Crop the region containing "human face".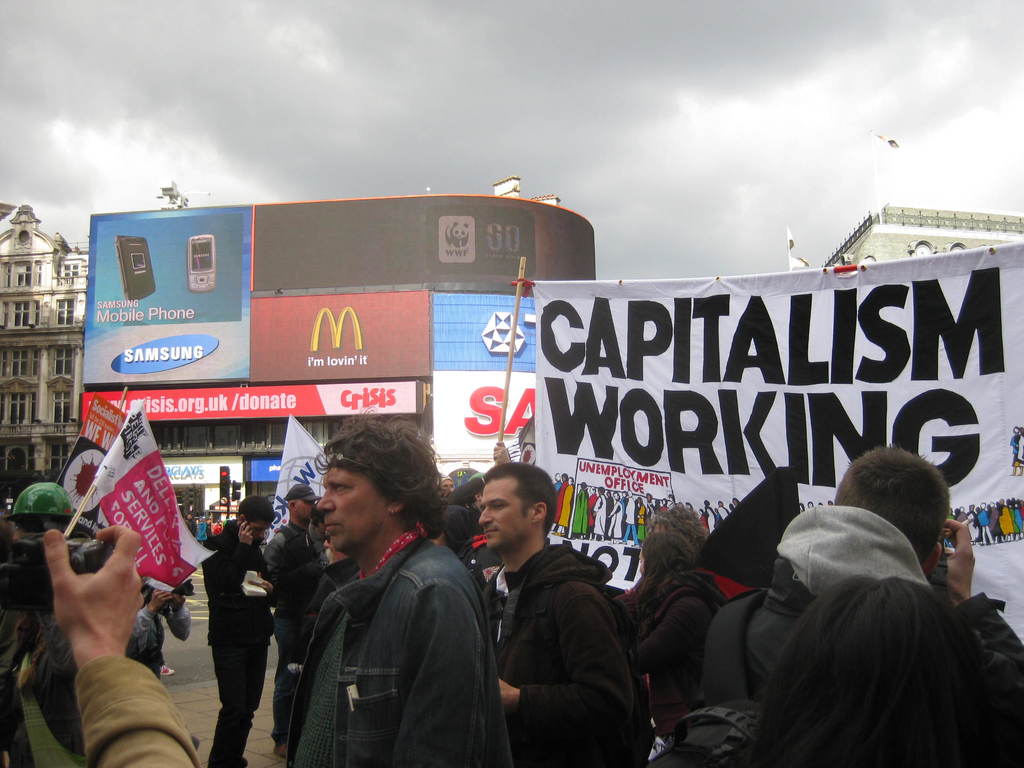
Crop region: bbox=[317, 467, 377, 554].
